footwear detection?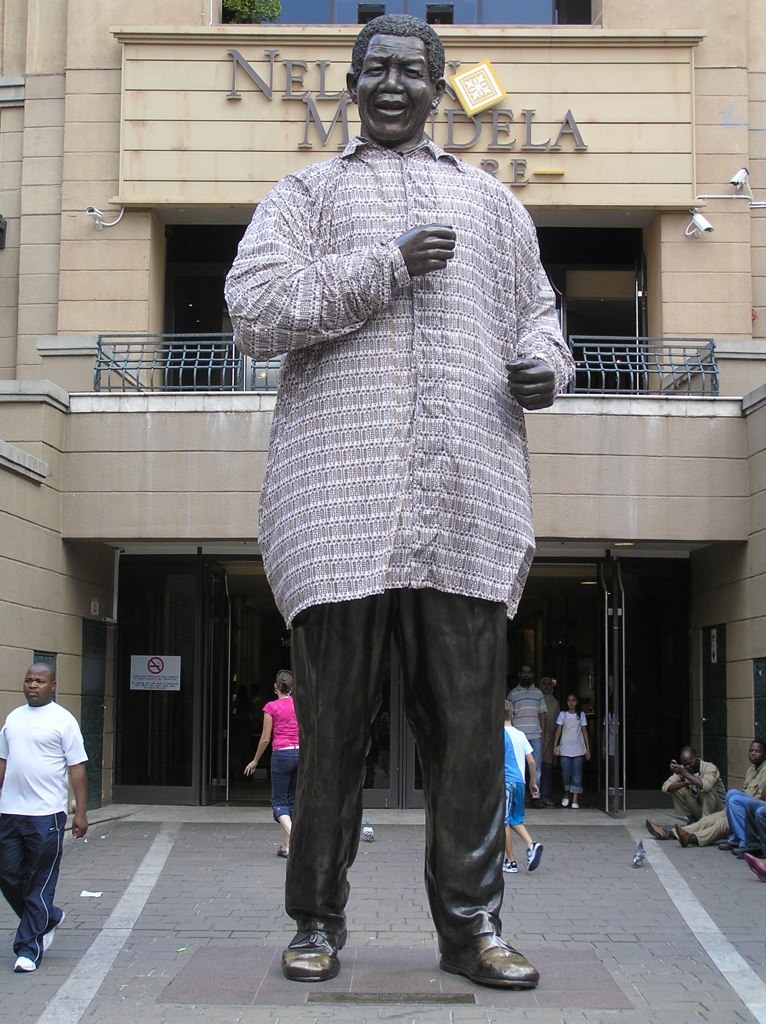
(439,930,538,988)
